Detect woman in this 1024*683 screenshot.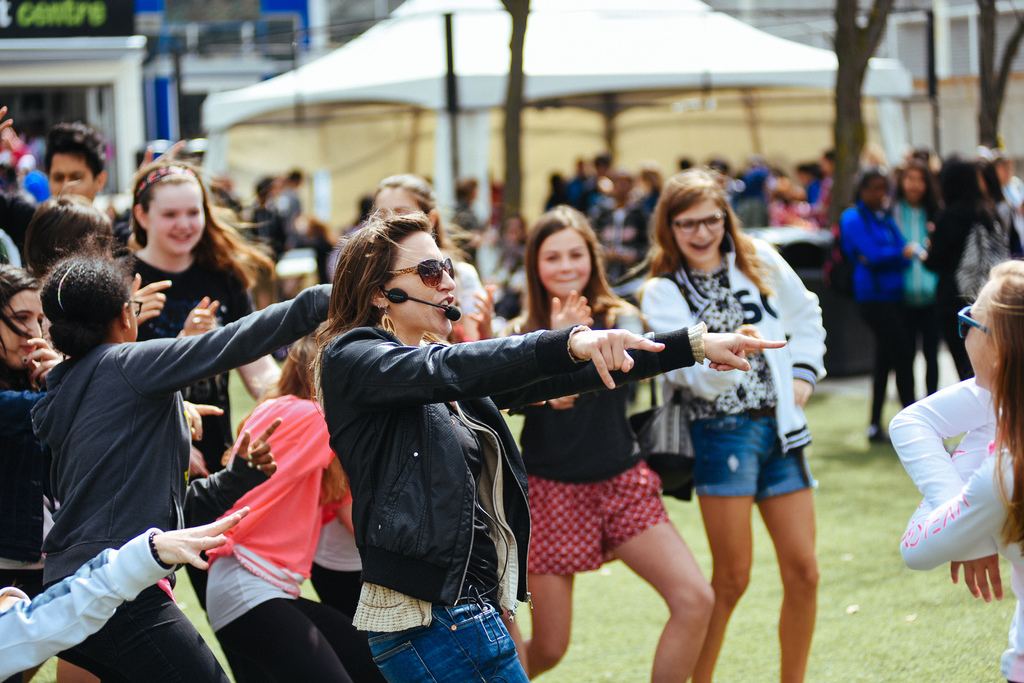
Detection: bbox(0, 262, 63, 682).
